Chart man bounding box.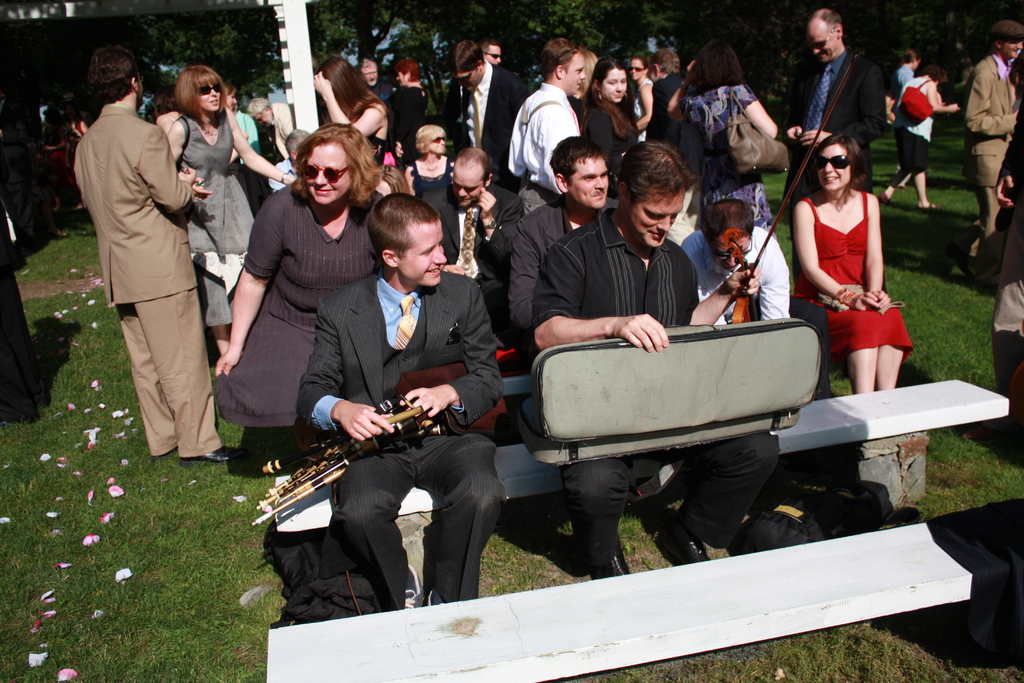
Charted: 294:193:507:612.
